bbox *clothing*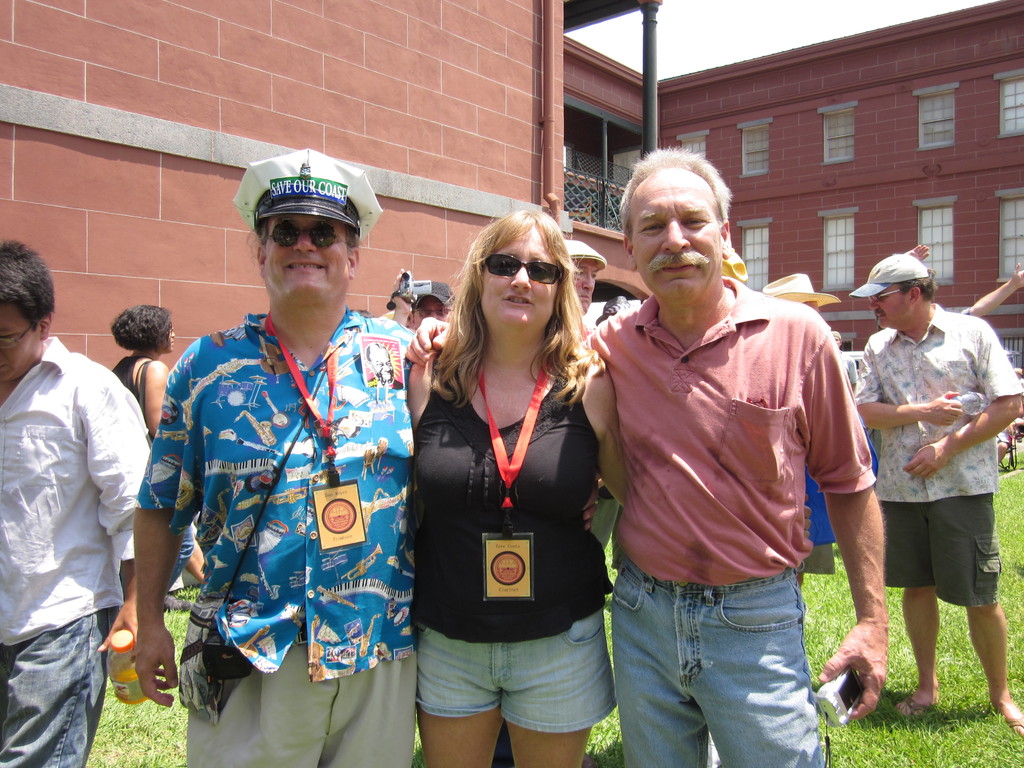
(left=113, top=355, right=192, bottom=602)
